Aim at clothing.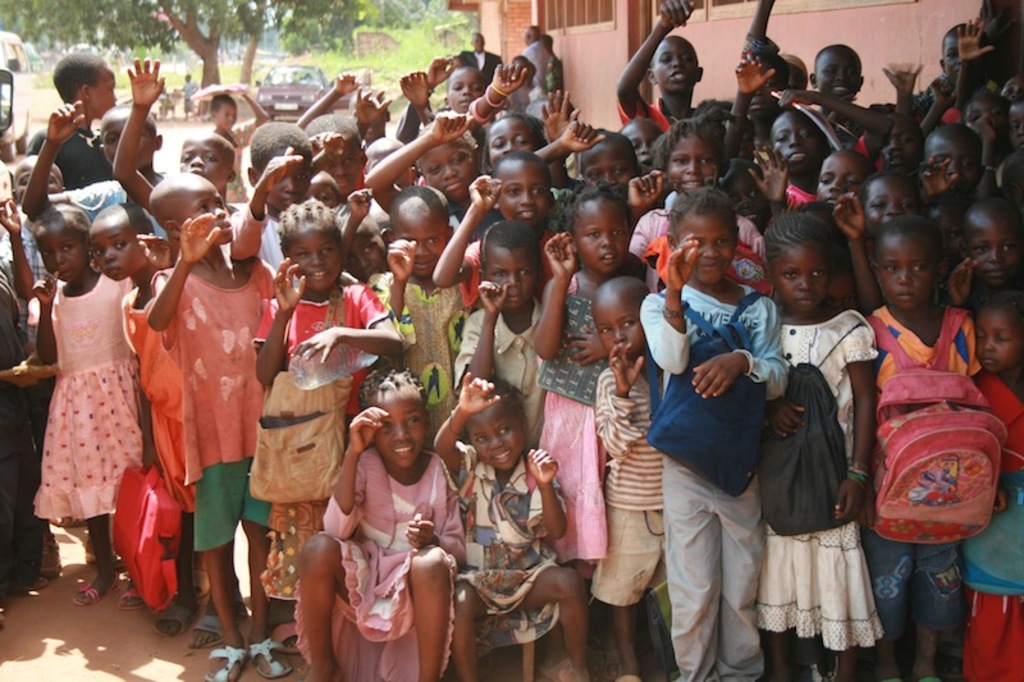
Aimed at l=365, t=269, r=462, b=452.
